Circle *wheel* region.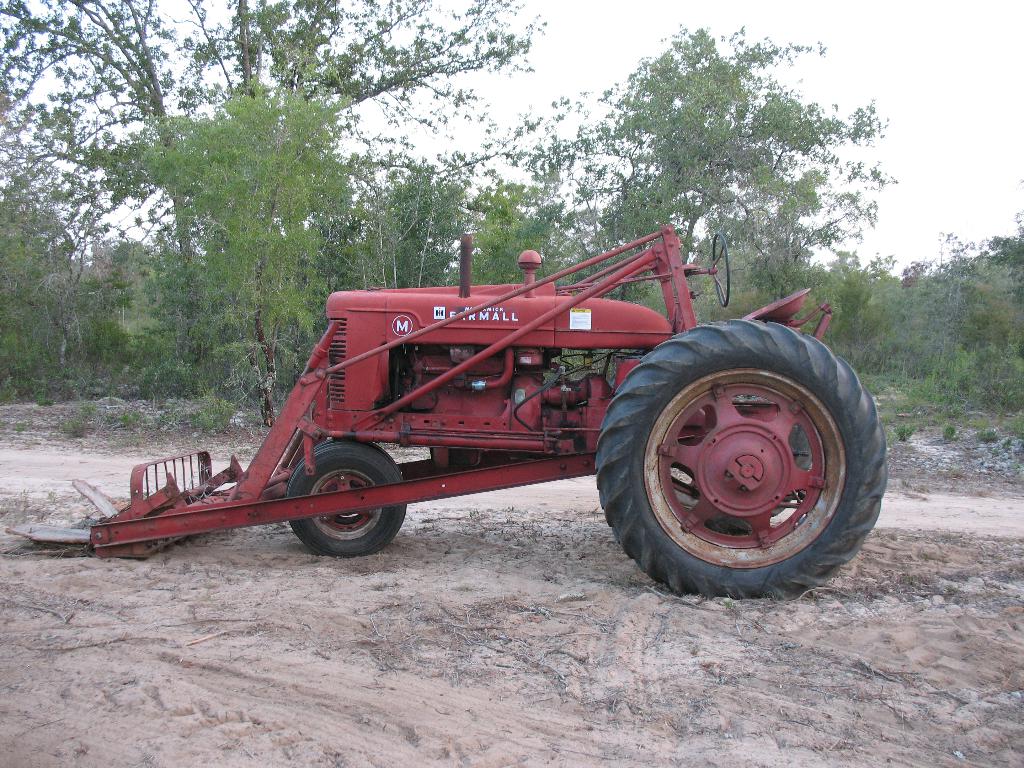
Region: (305,444,399,525).
